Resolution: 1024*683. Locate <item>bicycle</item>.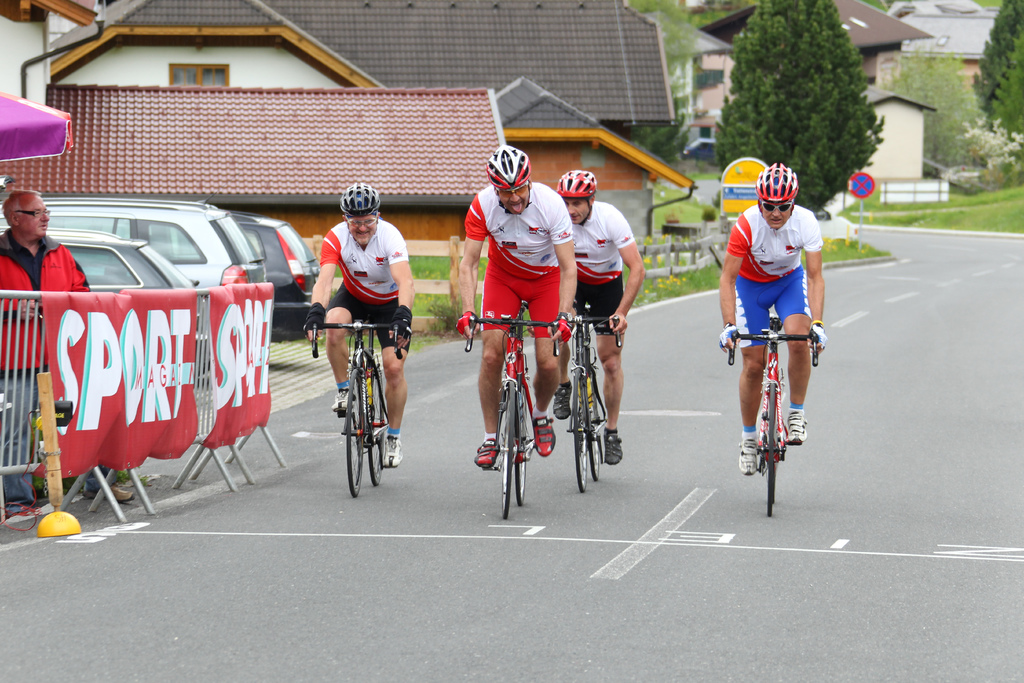
bbox(321, 321, 397, 499).
